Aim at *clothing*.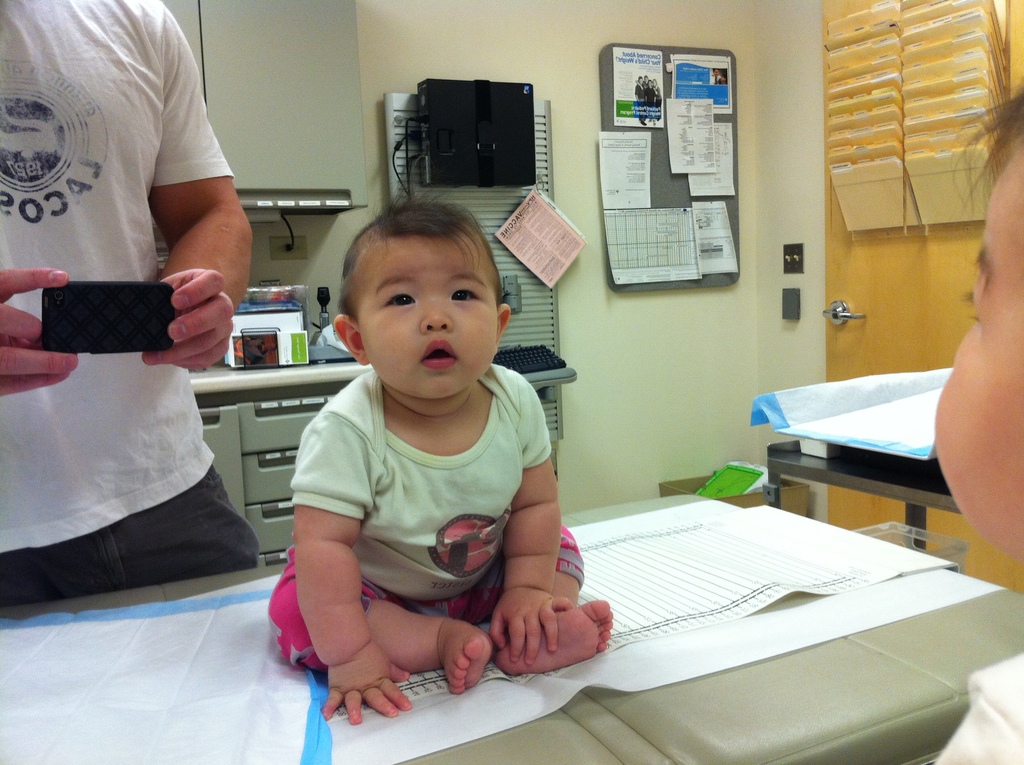
Aimed at [0, 0, 260, 576].
